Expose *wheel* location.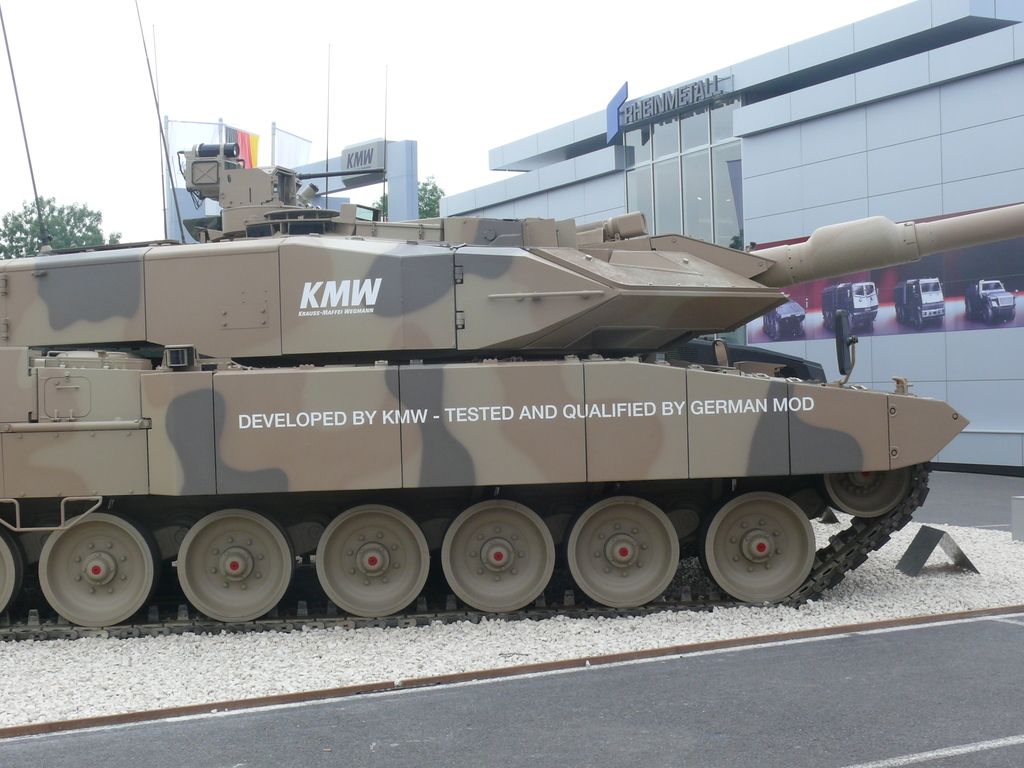
Exposed at [left=24, top=512, right=148, bottom=623].
